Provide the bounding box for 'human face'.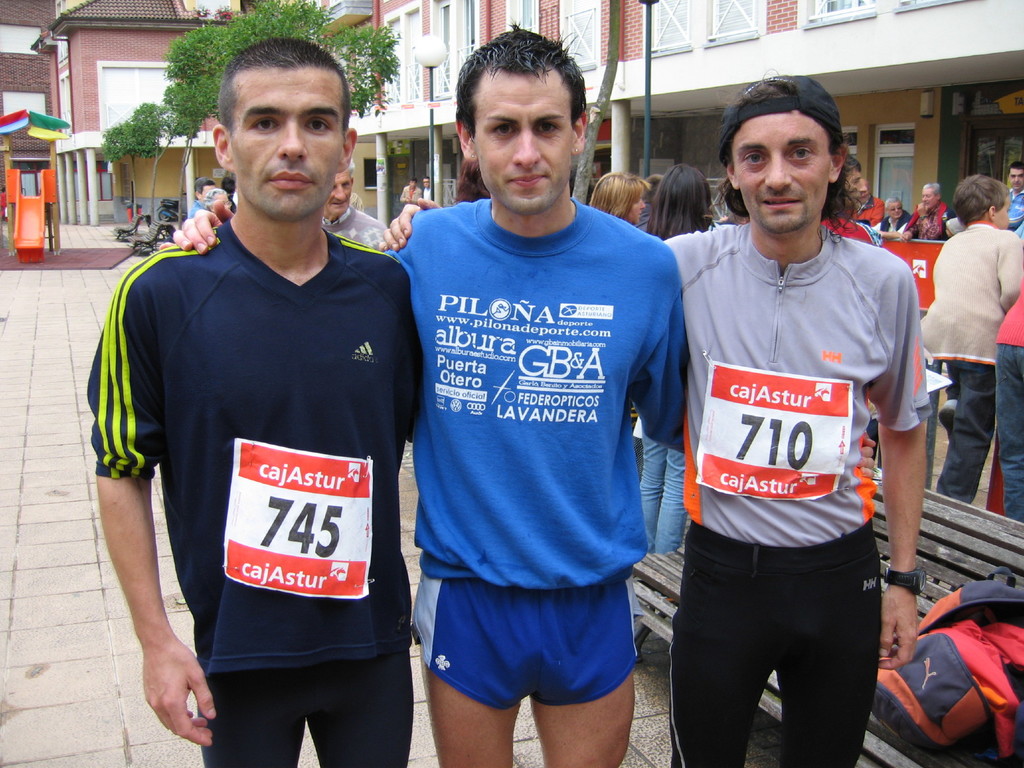
<box>327,168,354,217</box>.
